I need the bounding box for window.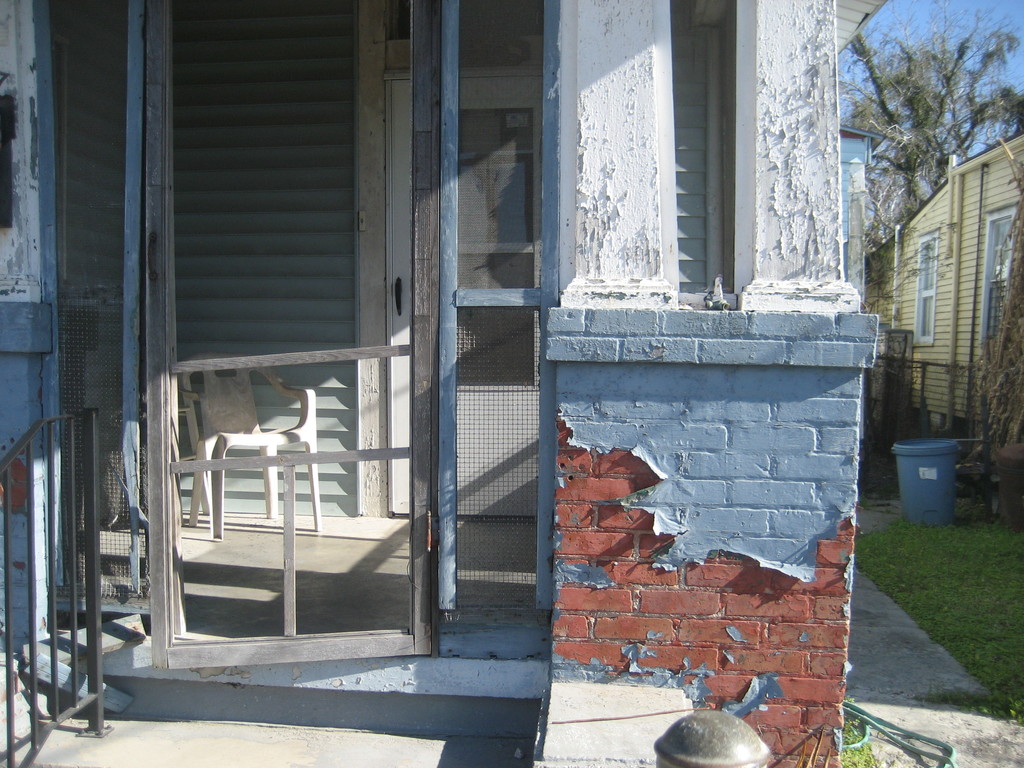
Here it is: [915,232,940,343].
